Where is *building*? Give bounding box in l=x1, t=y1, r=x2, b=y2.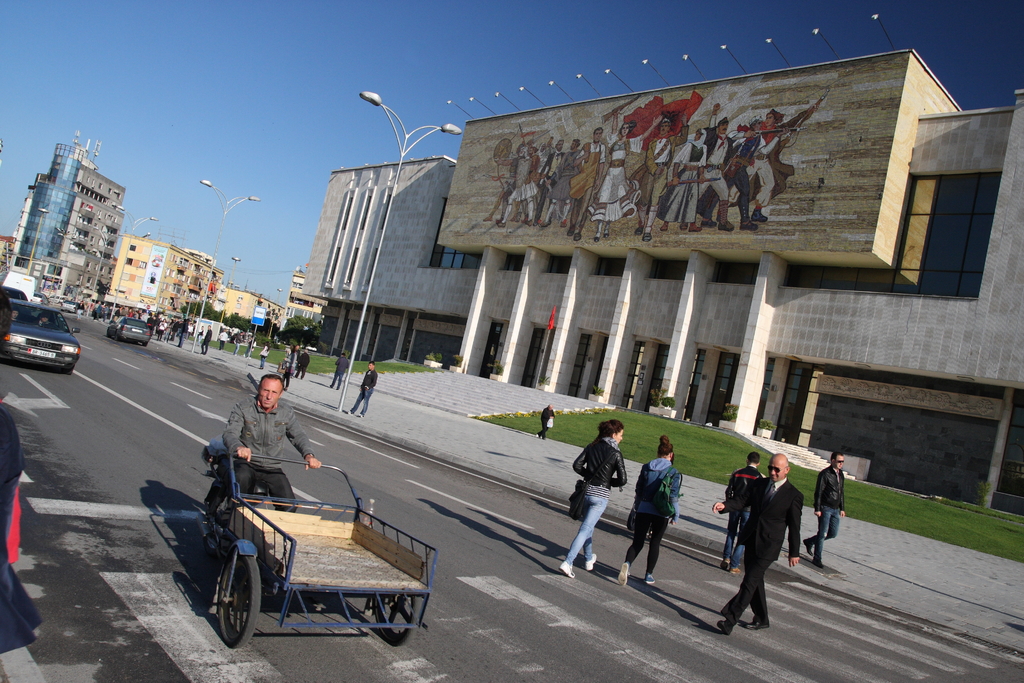
l=282, t=270, r=323, b=332.
